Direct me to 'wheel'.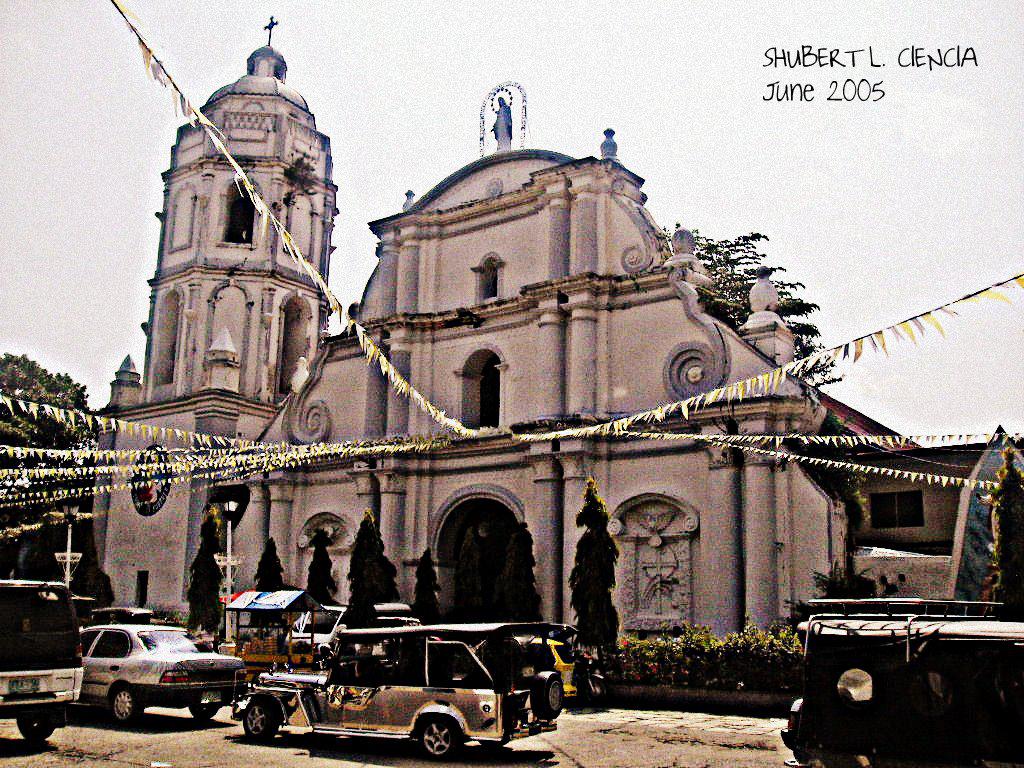
Direction: bbox=[114, 689, 141, 727].
